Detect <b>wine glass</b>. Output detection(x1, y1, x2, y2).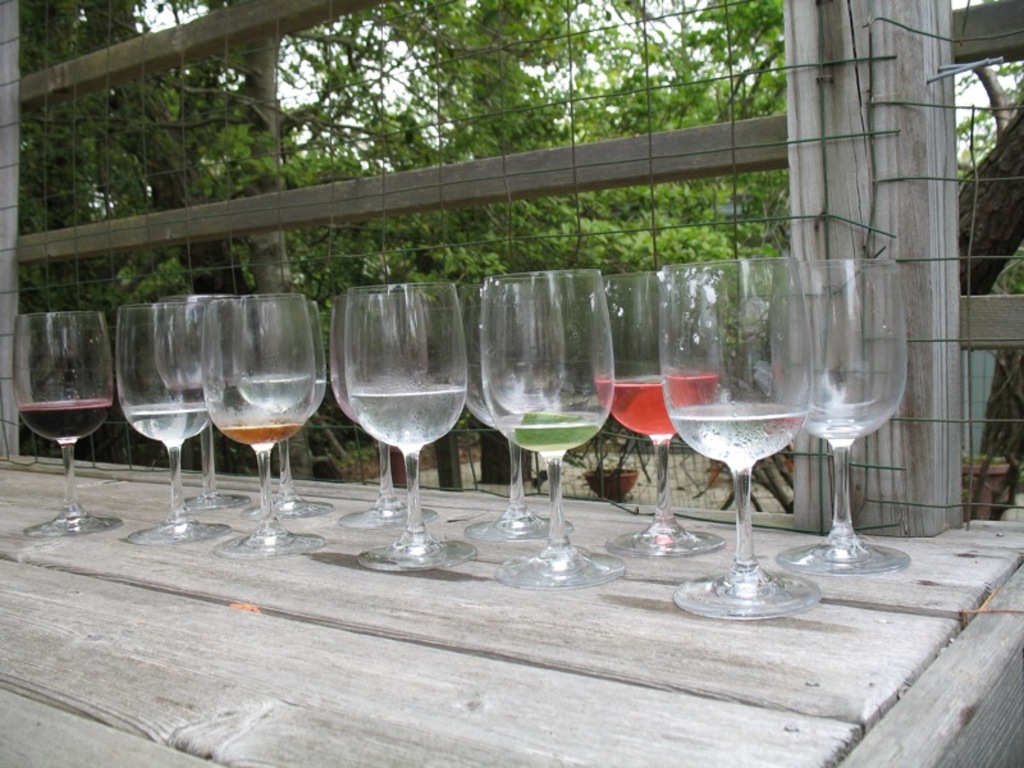
detection(132, 303, 237, 545).
